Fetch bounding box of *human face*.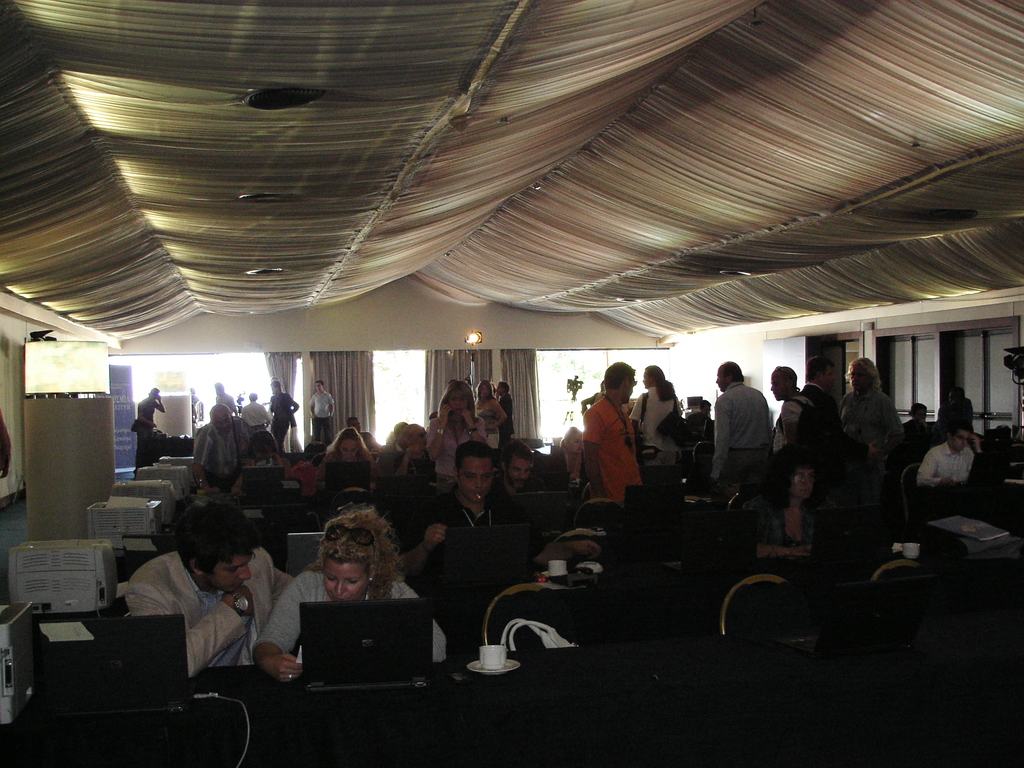
Bbox: left=771, top=367, right=788, bottom=400.
